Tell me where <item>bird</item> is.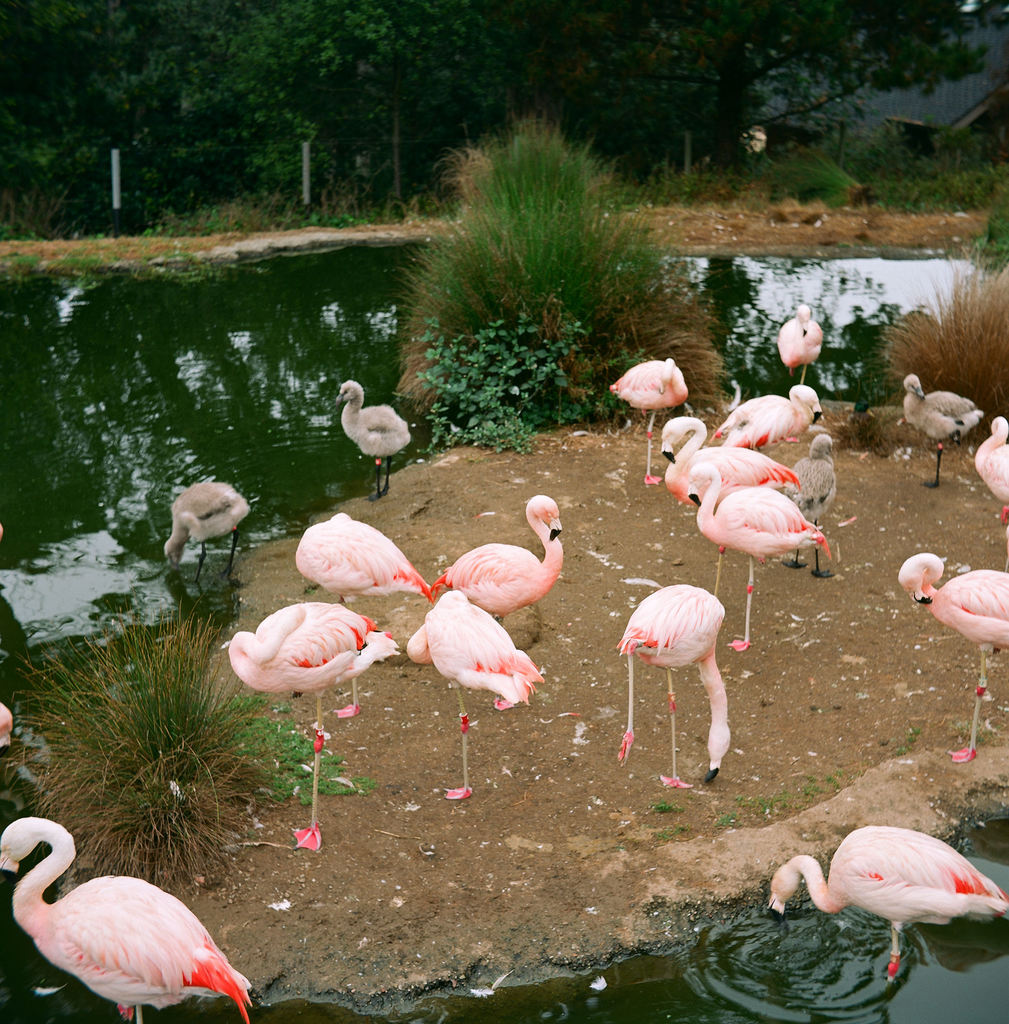
<item>bird</item> is at crop(606, 352, 691, 487).
